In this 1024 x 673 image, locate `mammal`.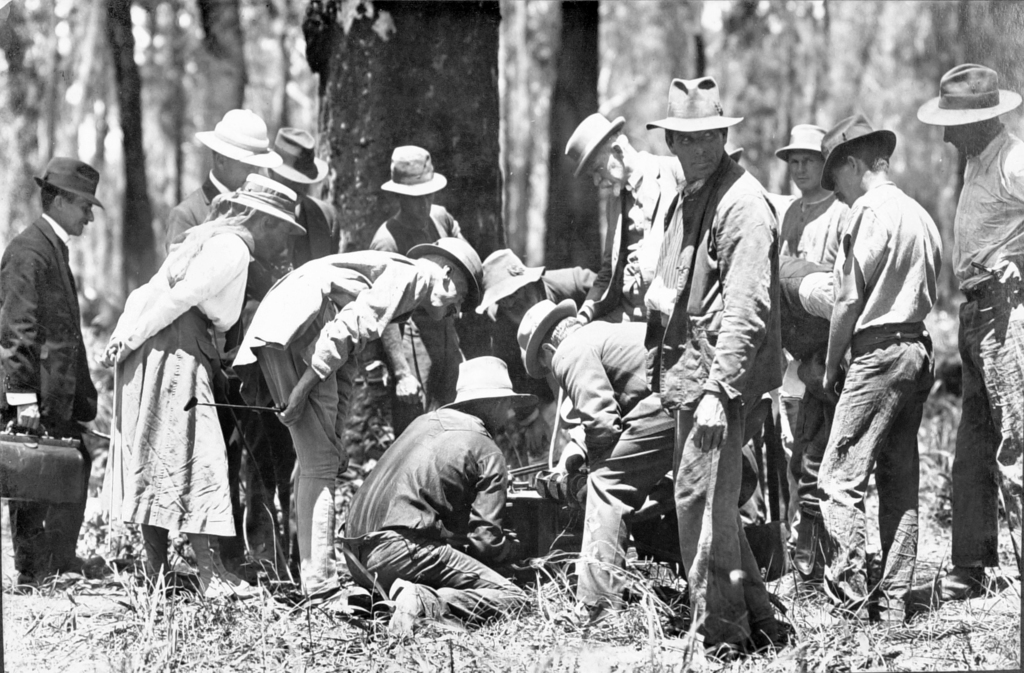
Bounding box: [917, 63, 1023, 604].
